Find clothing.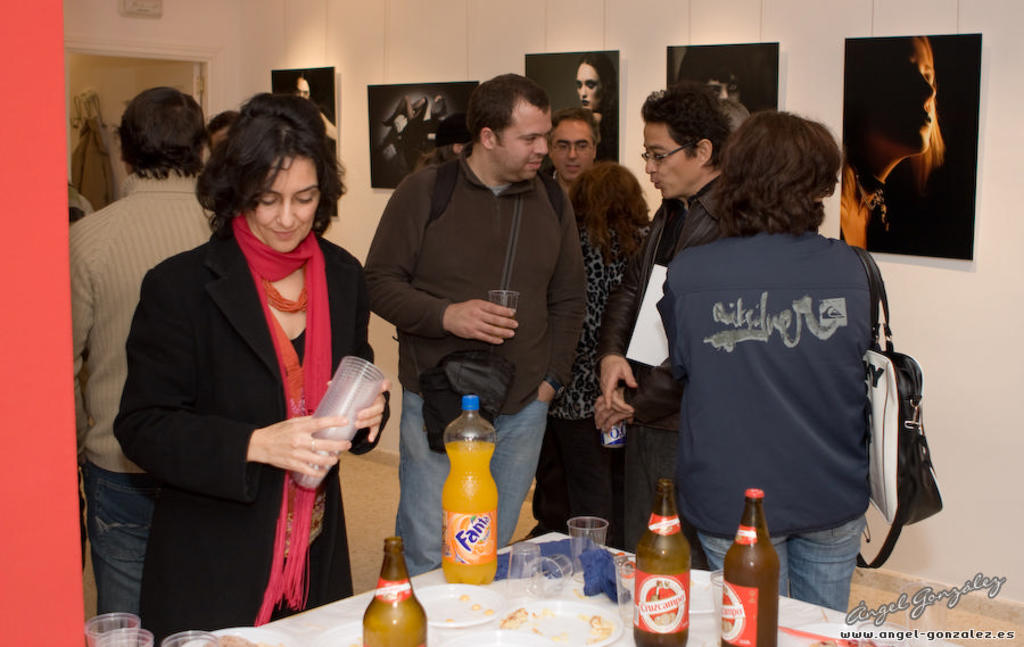
bbox=[834, 176, 891, 252].
